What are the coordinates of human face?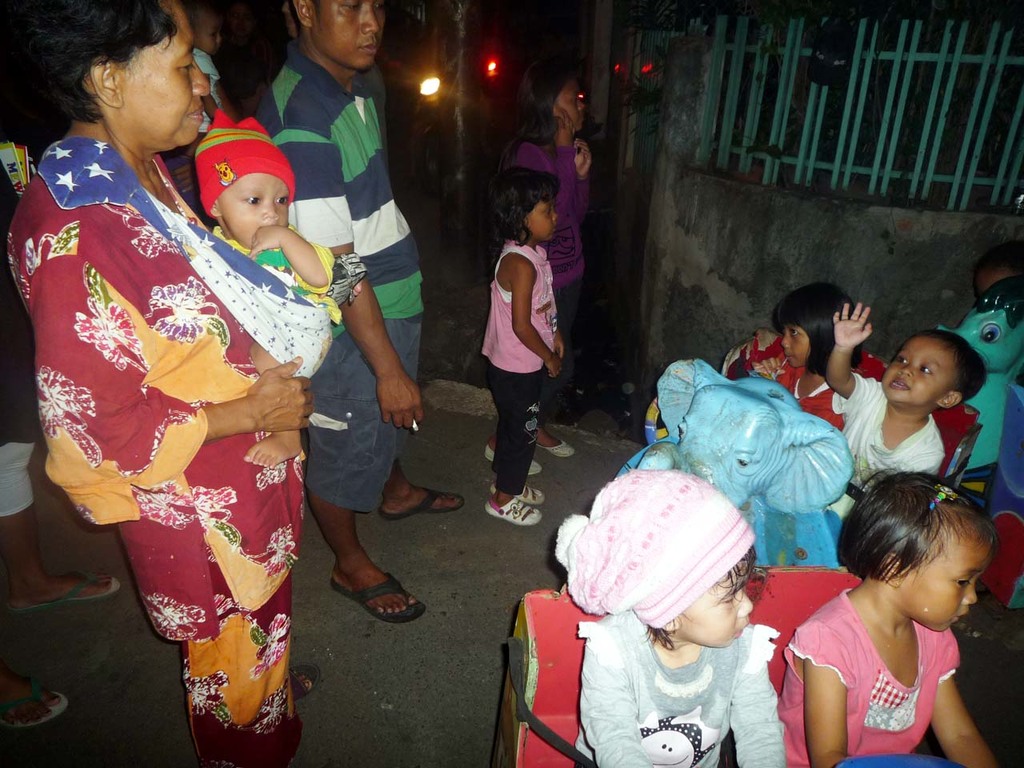
detection(881, 336, 958, 408).
